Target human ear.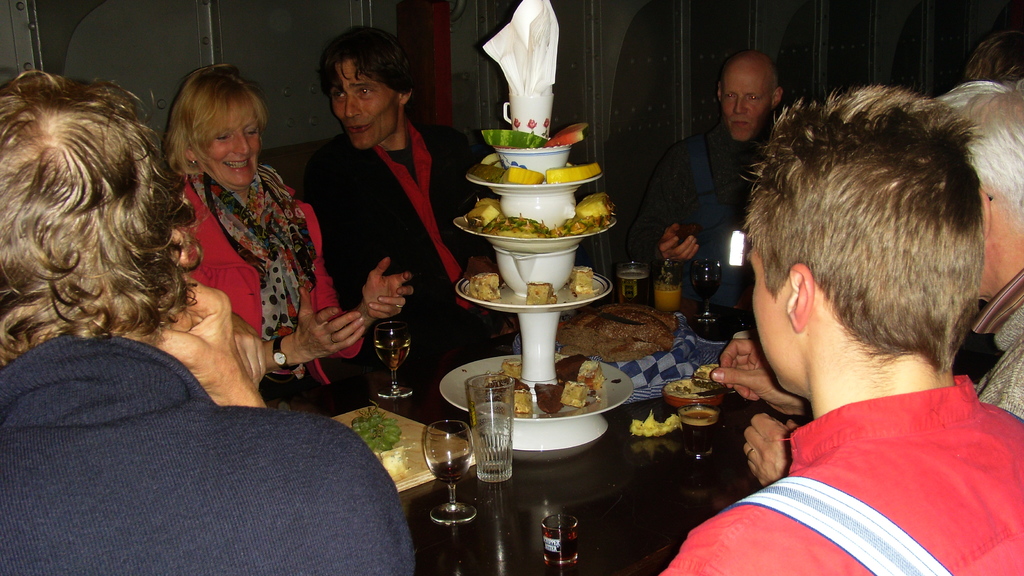
Target region: 771 89 781 109.
